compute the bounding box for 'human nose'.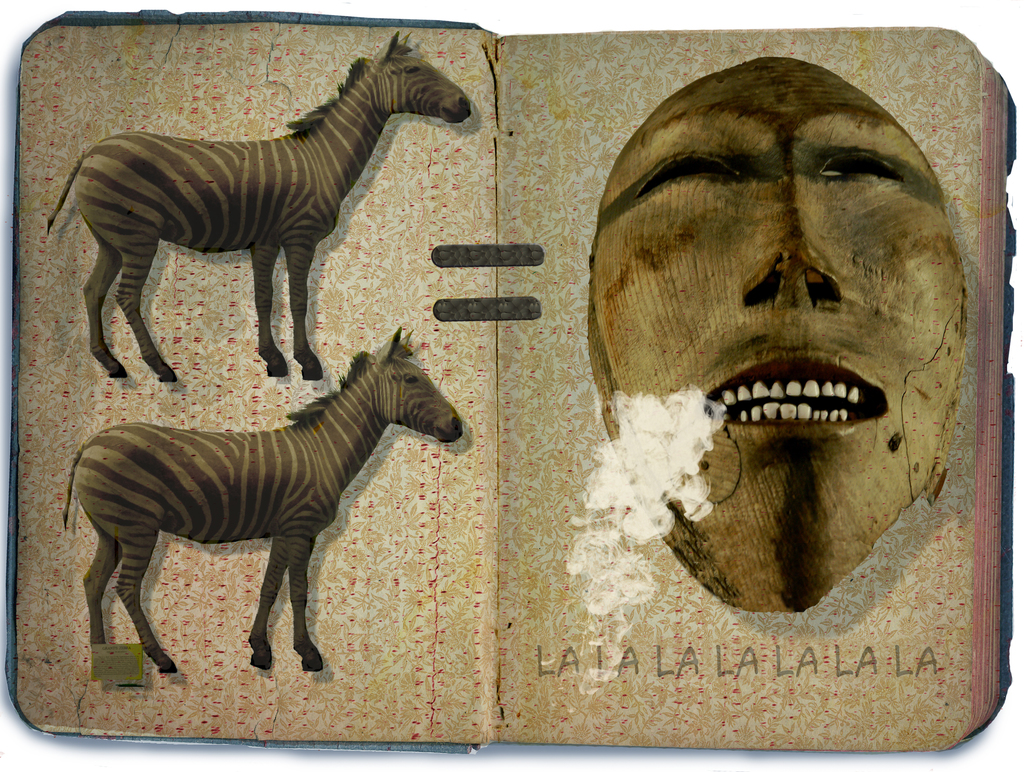
BBox(742, 172, 845, 309).
